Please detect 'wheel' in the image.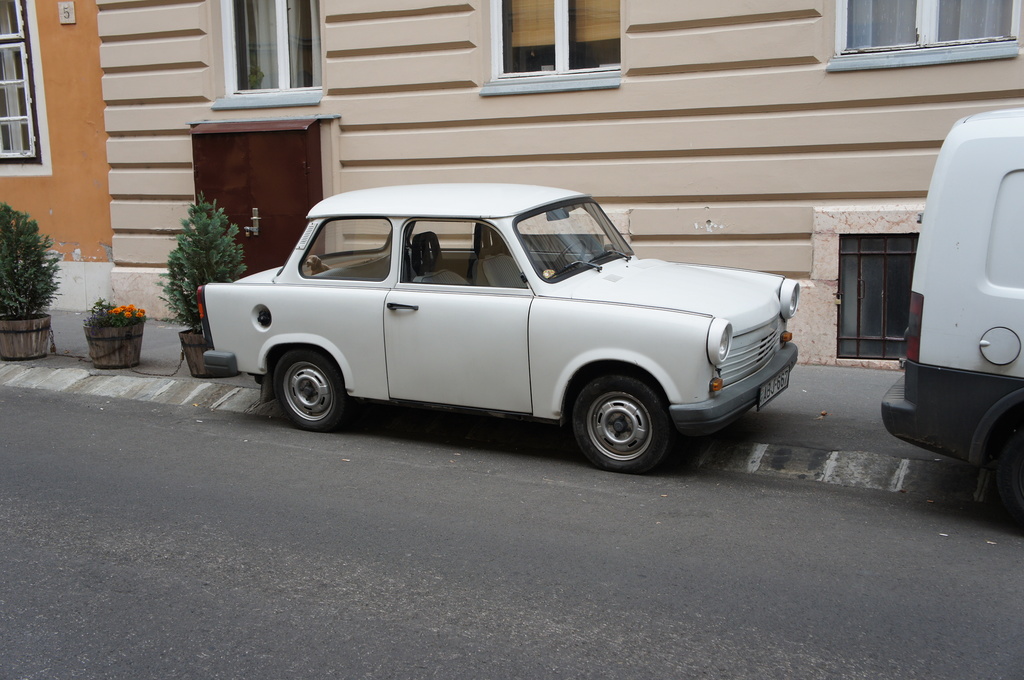
rect(556, 241, 584, 274).
